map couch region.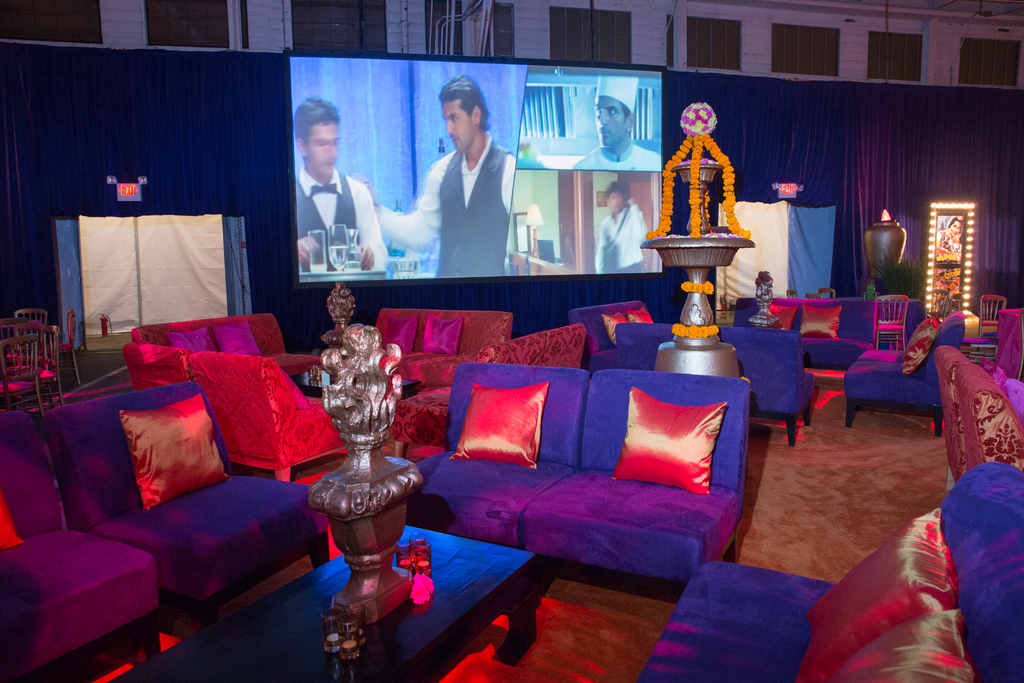
Mapped to bbox=(376, 334, 780, 618).
